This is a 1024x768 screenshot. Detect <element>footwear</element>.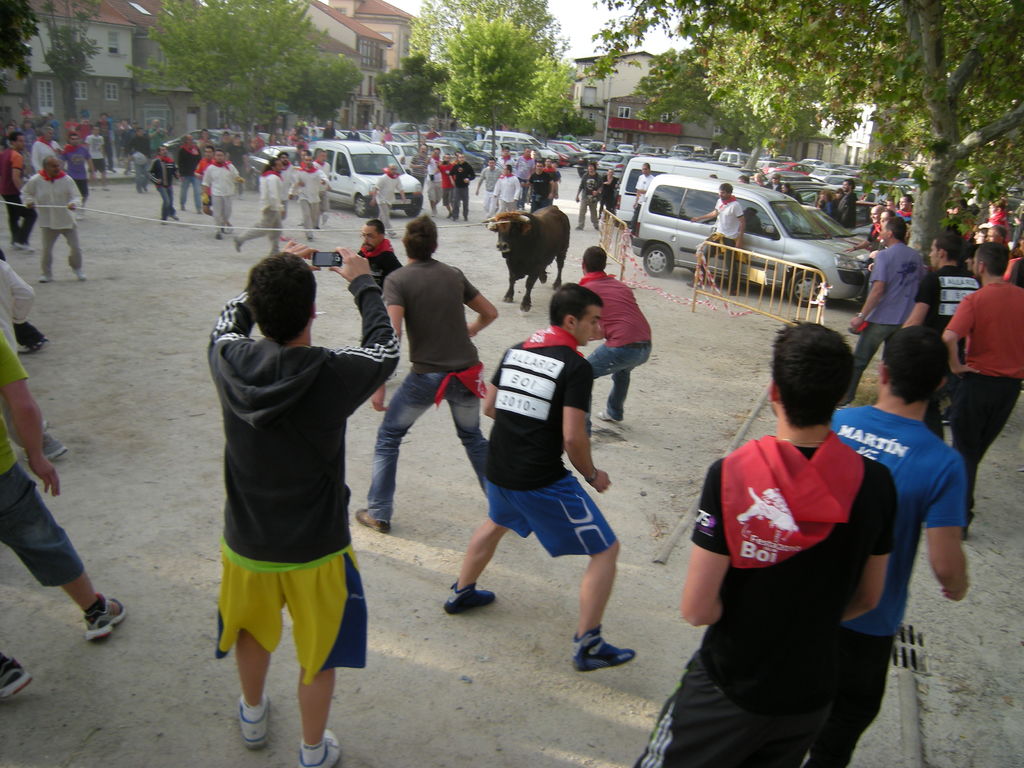
599, 414, 623, 438.
